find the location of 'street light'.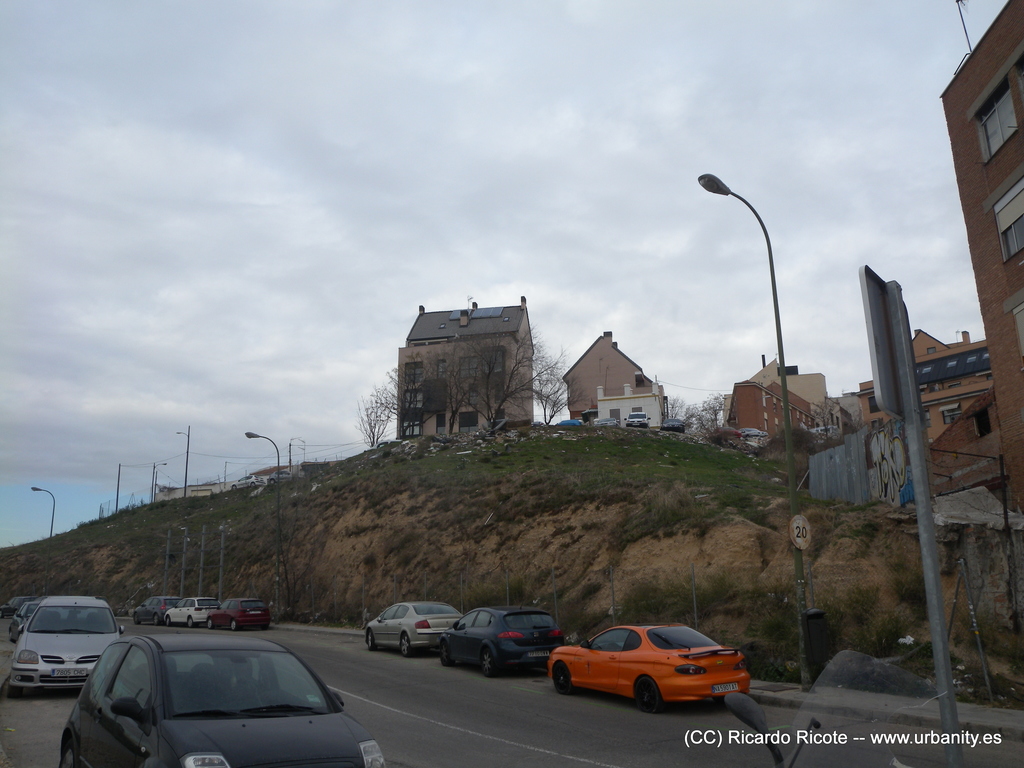
Location: 701, 157, 808, 681.
